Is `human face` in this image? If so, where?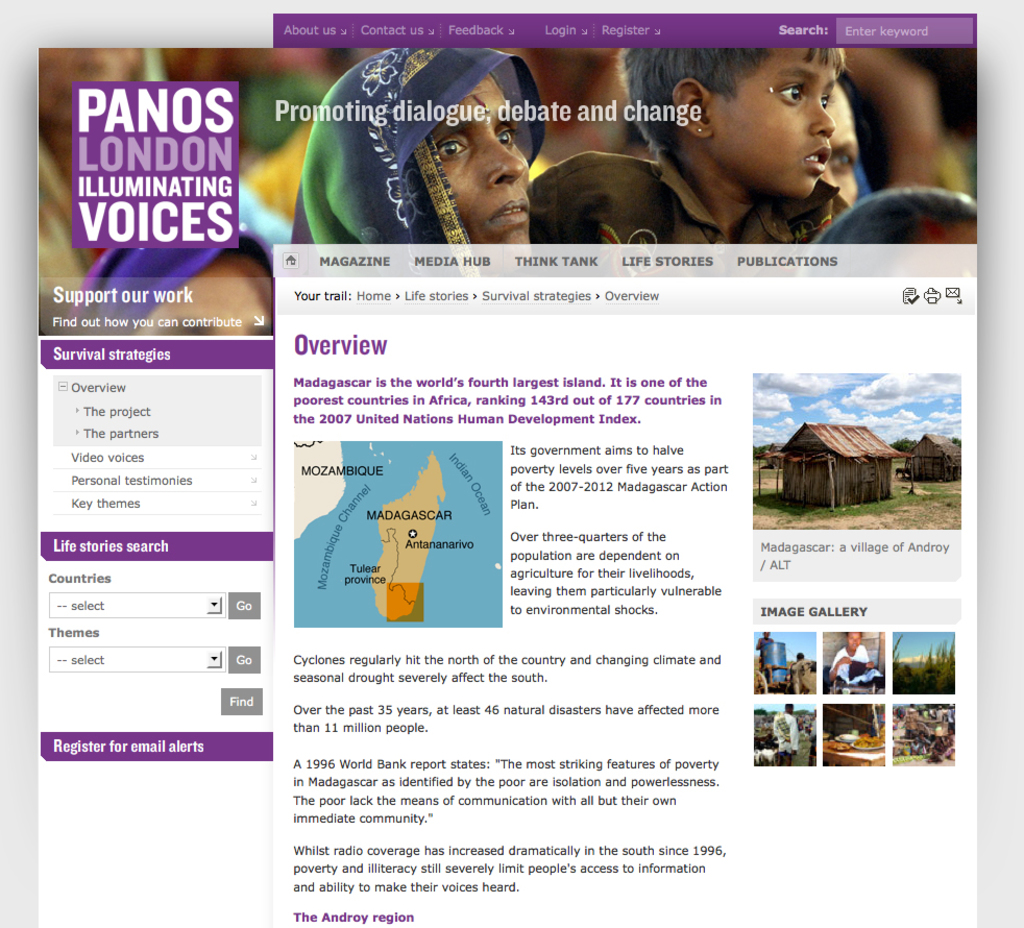
Yes, at l=819, t=82, r=857, b=206.
